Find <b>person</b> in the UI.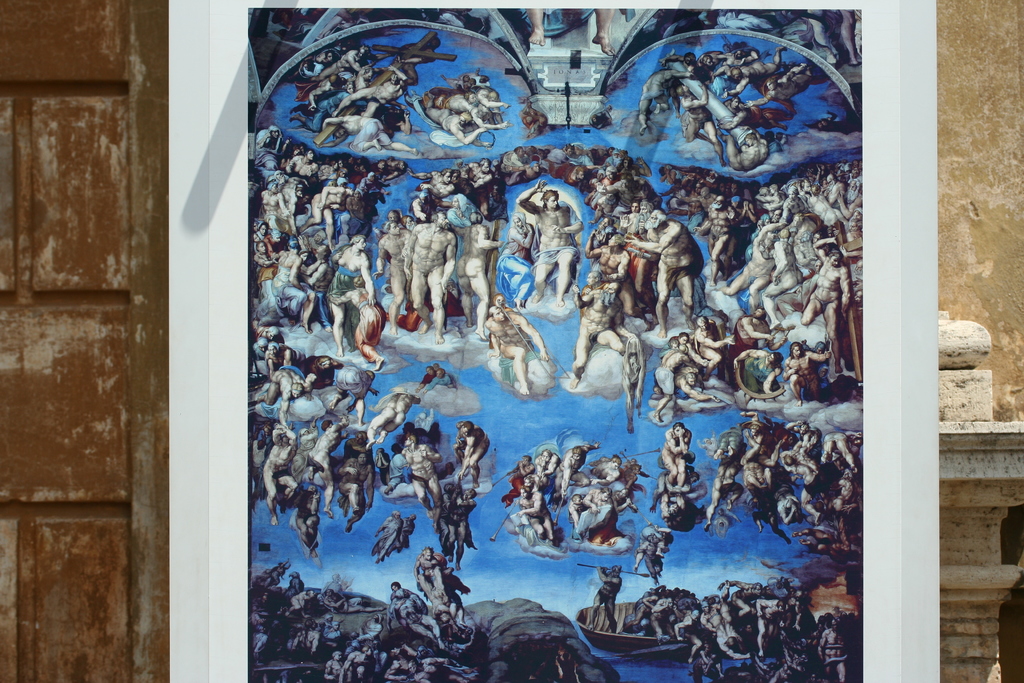
UI element at left=677, top=370, right=714, bottom=403.
